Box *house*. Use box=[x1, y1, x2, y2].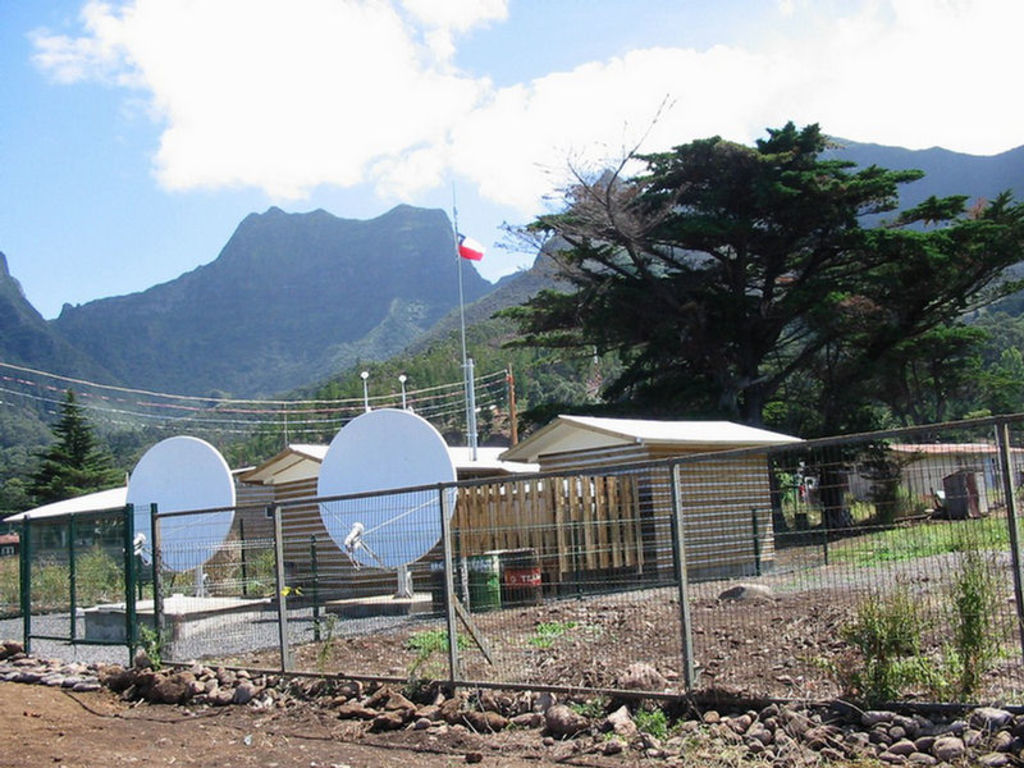
box=[795, 429, 1023, 521].
